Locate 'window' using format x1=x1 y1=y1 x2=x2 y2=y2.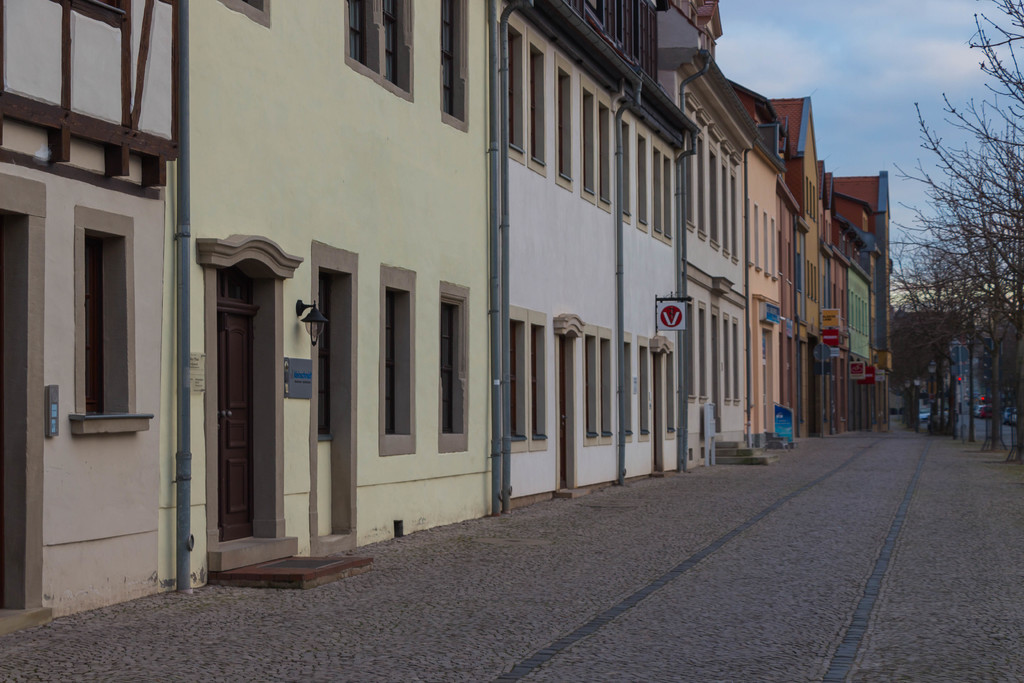
x1=582 y1=89 x2=609 y2=202.
